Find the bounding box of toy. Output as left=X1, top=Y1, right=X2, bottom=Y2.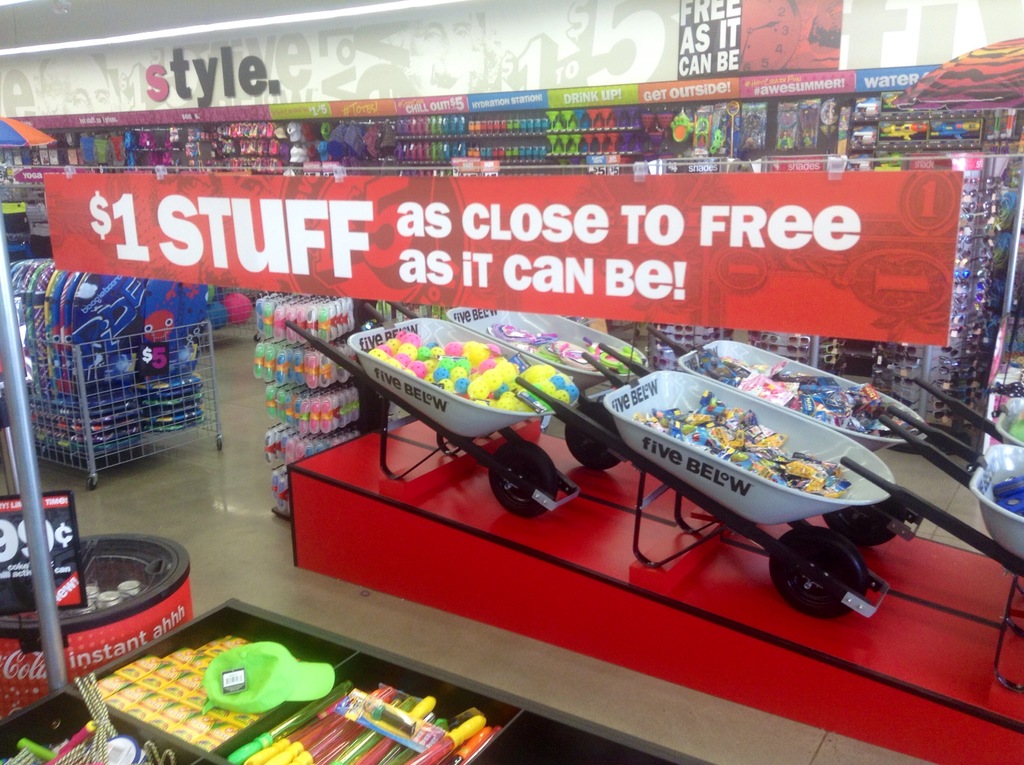
left=307, top=354, right=317, bottom=387.
